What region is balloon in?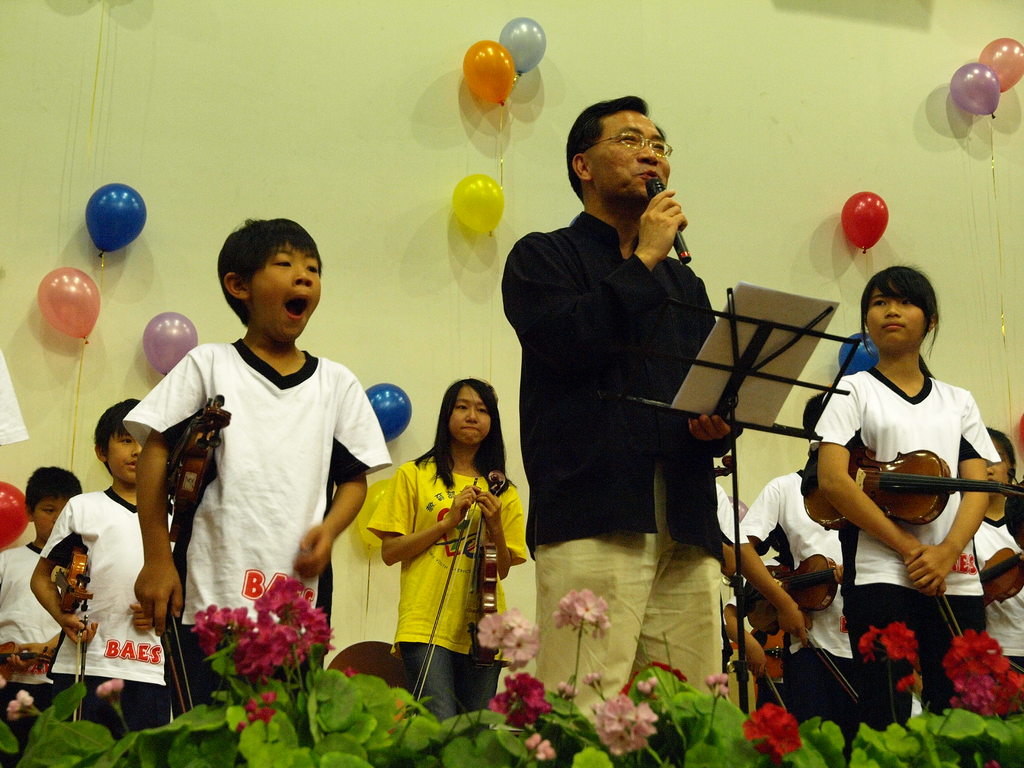
rect(144, 309, 196, 374).
